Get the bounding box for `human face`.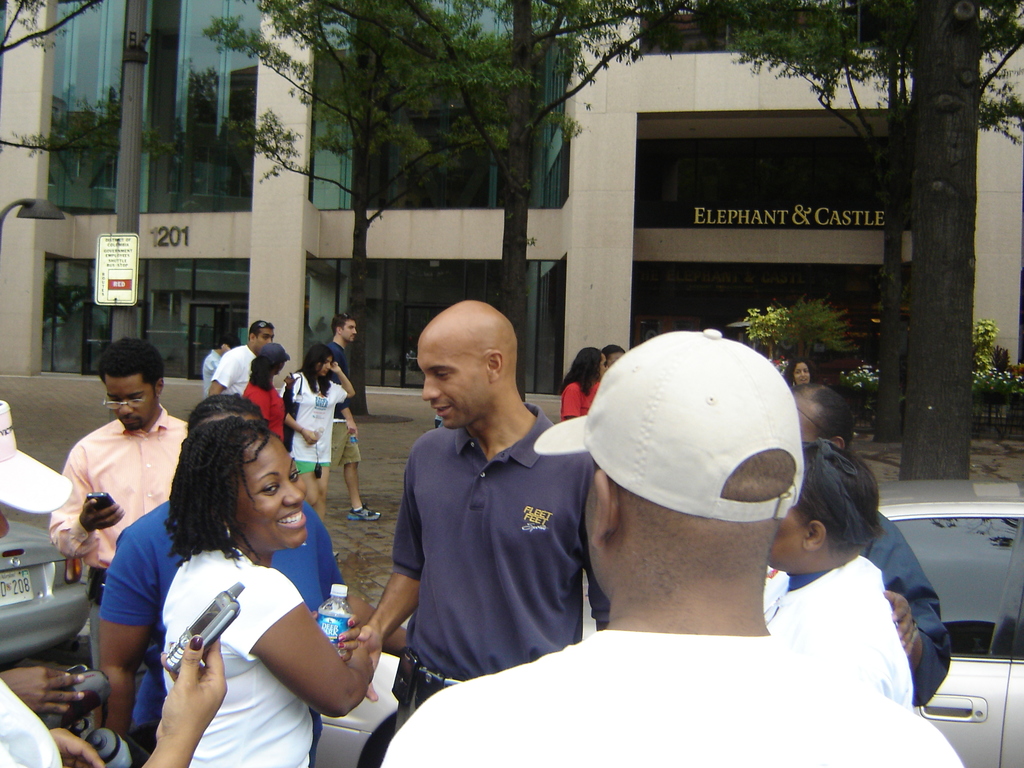
x1=767 y1=509 x2=804 y2=569.
